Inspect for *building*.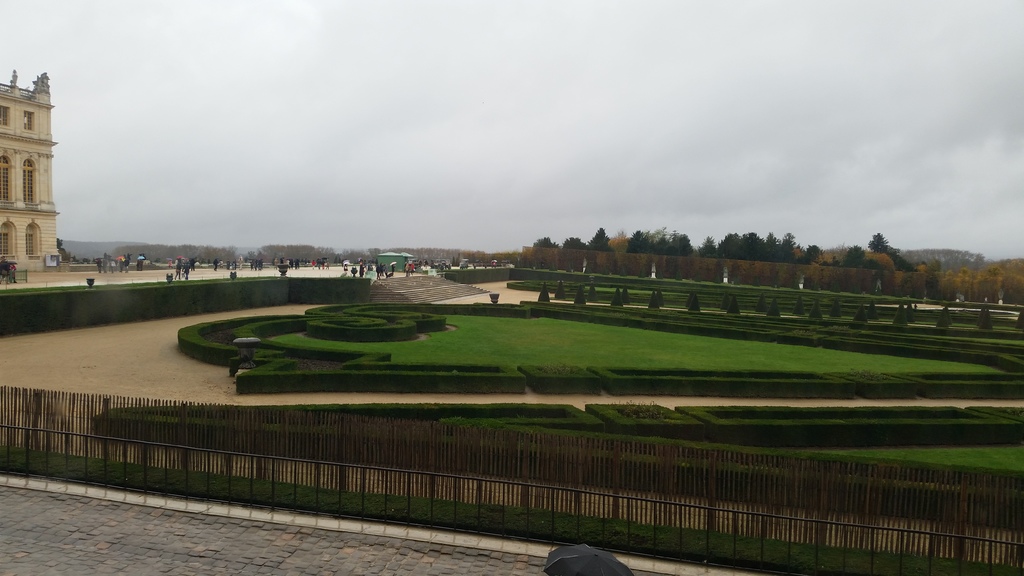
Inspection: crop(379, 251, 412, 272).
